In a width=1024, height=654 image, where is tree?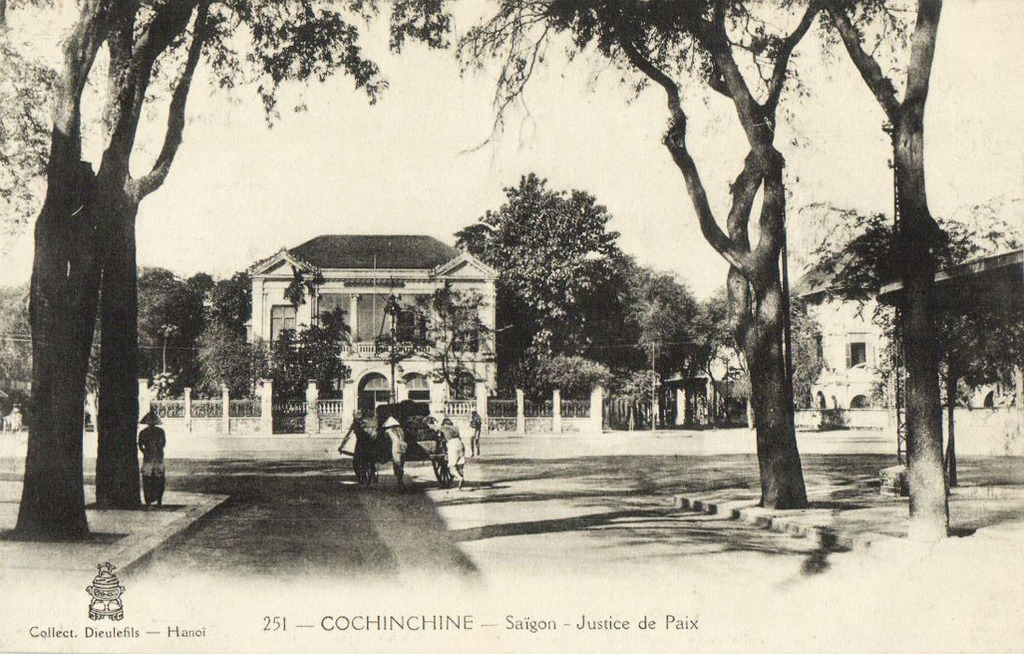
detection(822, 0, 945, 534).
